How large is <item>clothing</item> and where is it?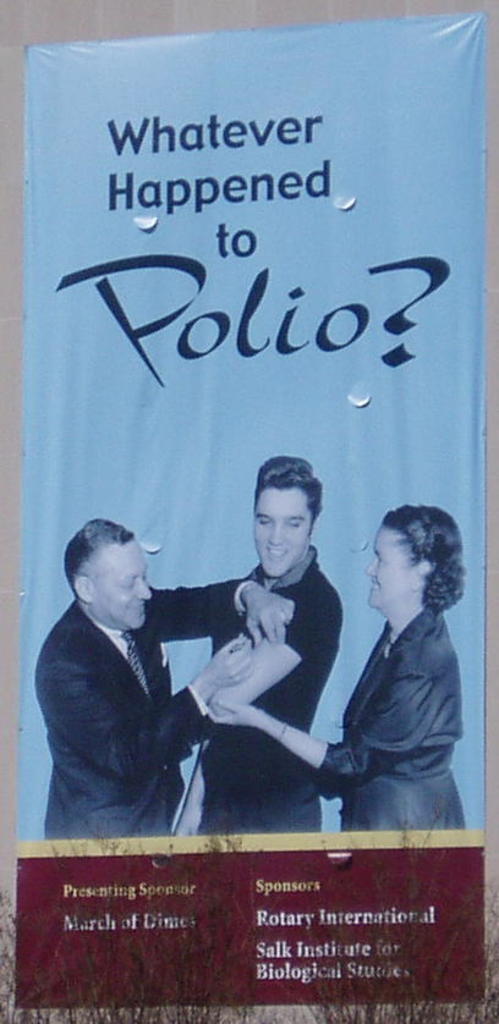
Bounding box: [left=318, top=601, right=465, bottom=836].
